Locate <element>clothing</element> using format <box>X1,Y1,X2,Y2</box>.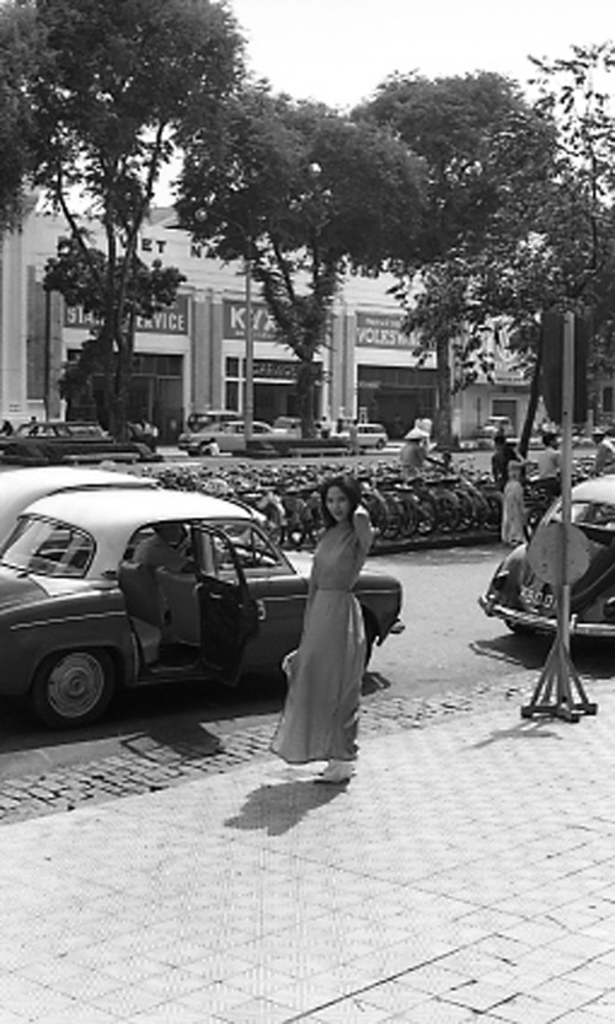
<box>202,443,221,455</box>.
